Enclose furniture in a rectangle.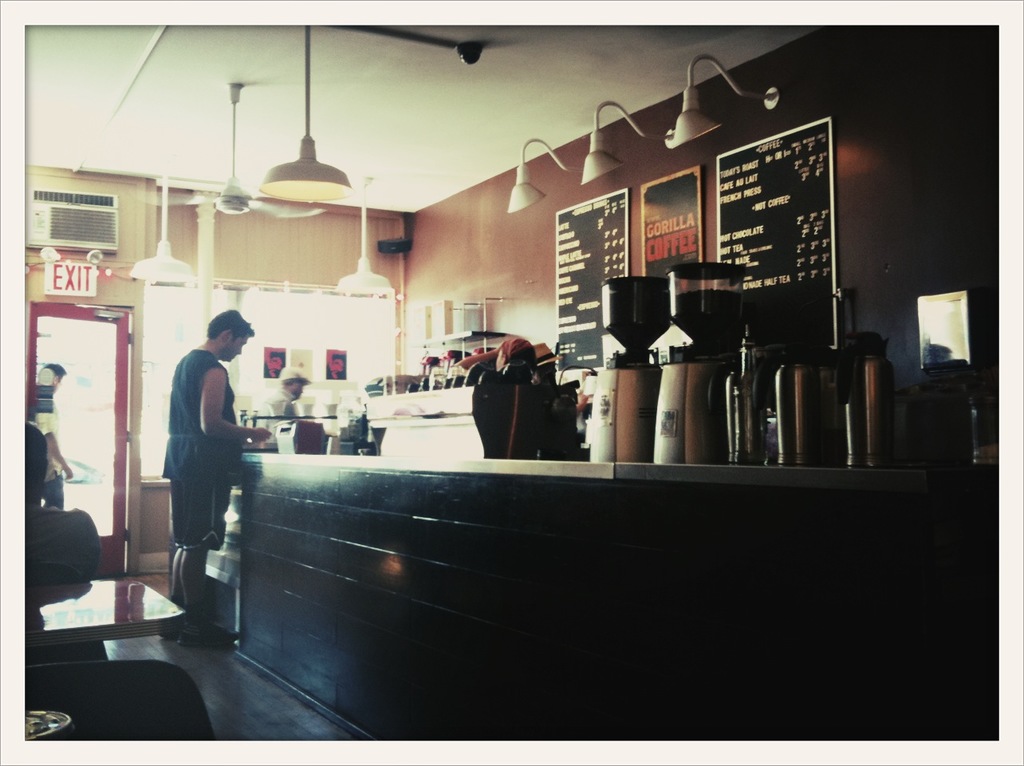
crop(24, 661, 215, 746).
